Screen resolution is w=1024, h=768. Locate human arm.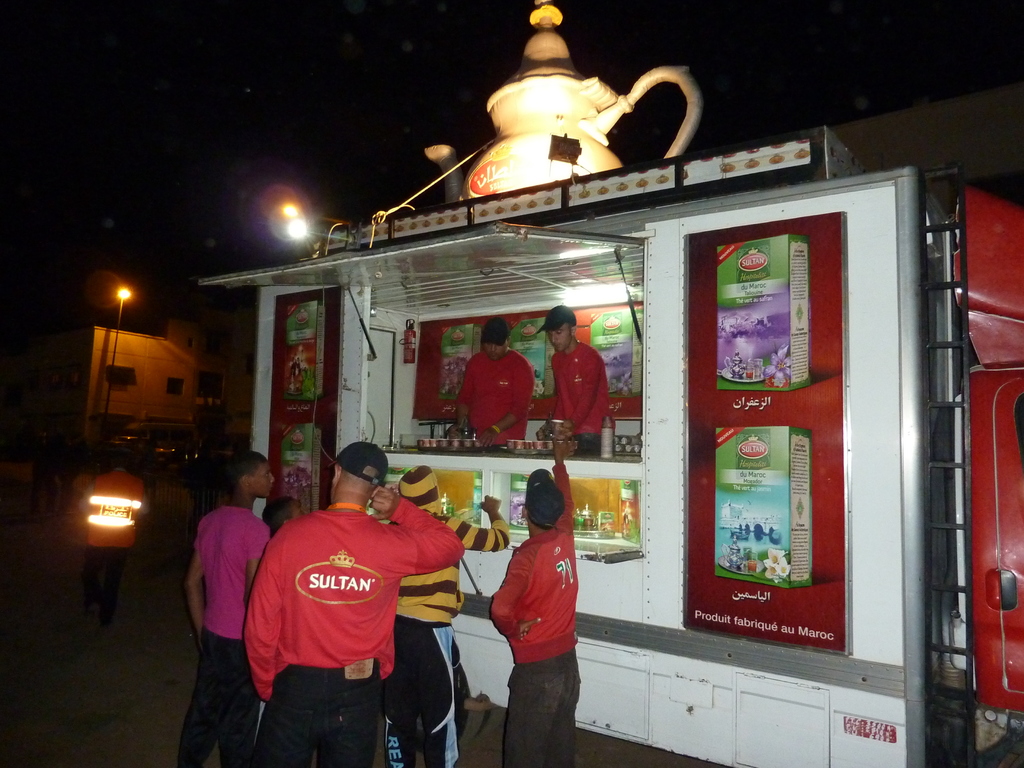
left=489, top=547, right=550, bottom=641.
